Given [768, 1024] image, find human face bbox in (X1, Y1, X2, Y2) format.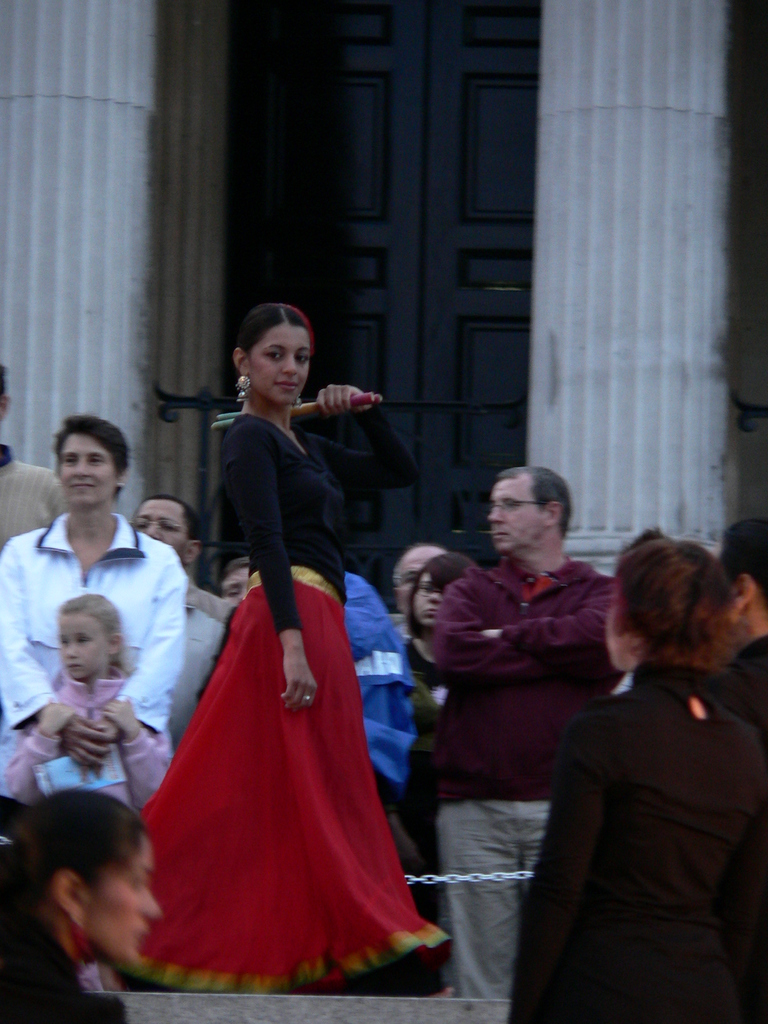
(493, 485, 550, 547).
